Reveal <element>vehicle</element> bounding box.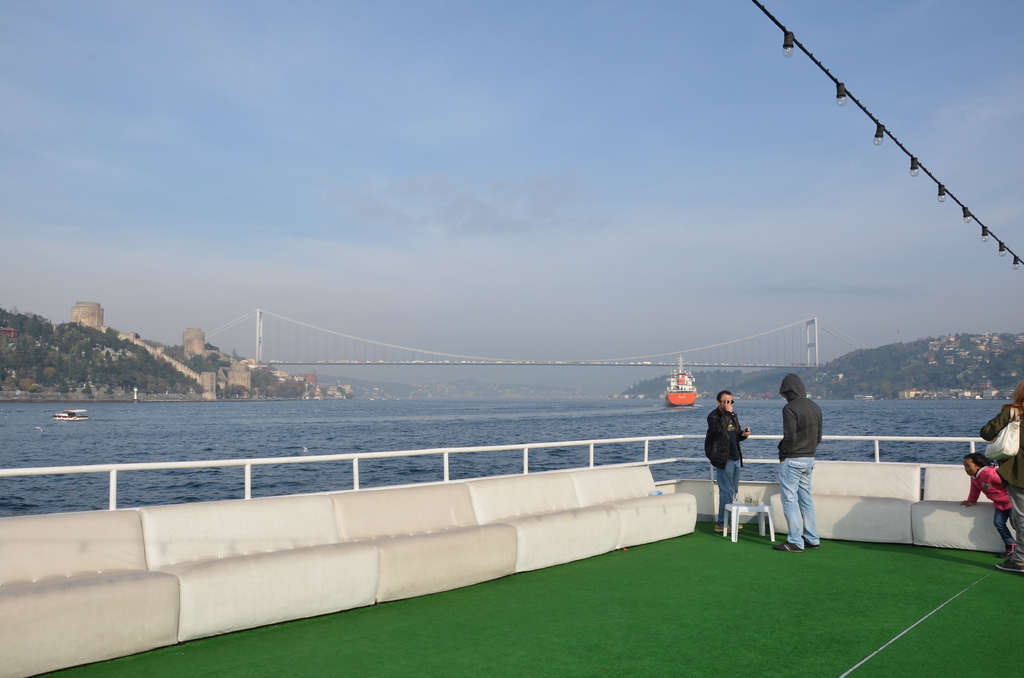
Revealed: [662,361,700,407].
